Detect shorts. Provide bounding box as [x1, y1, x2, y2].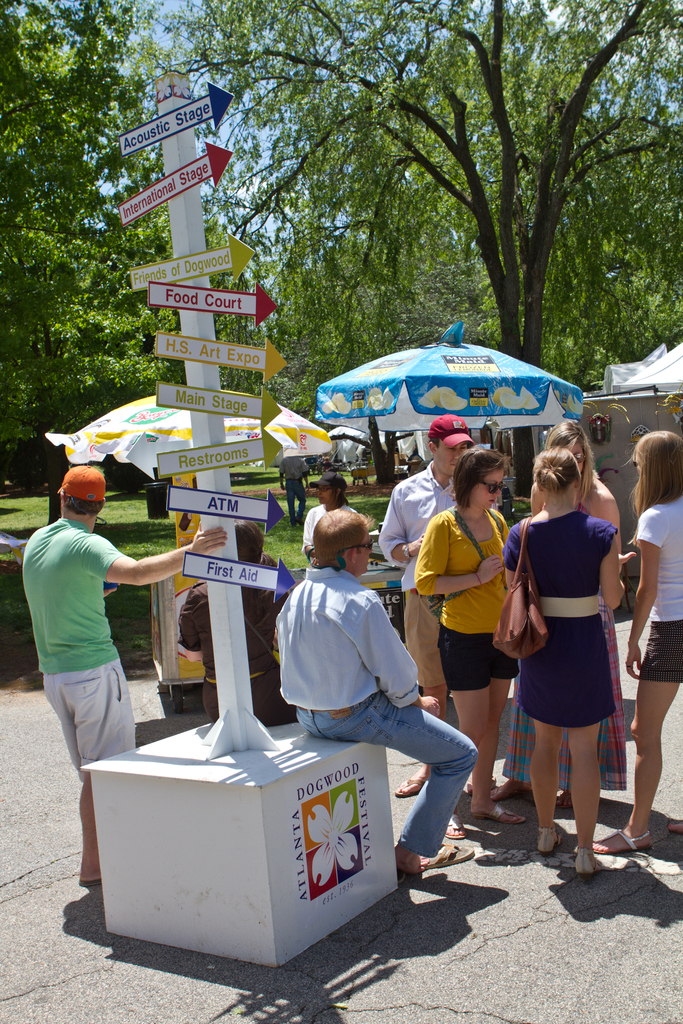
[43, 660, 136, 781].
